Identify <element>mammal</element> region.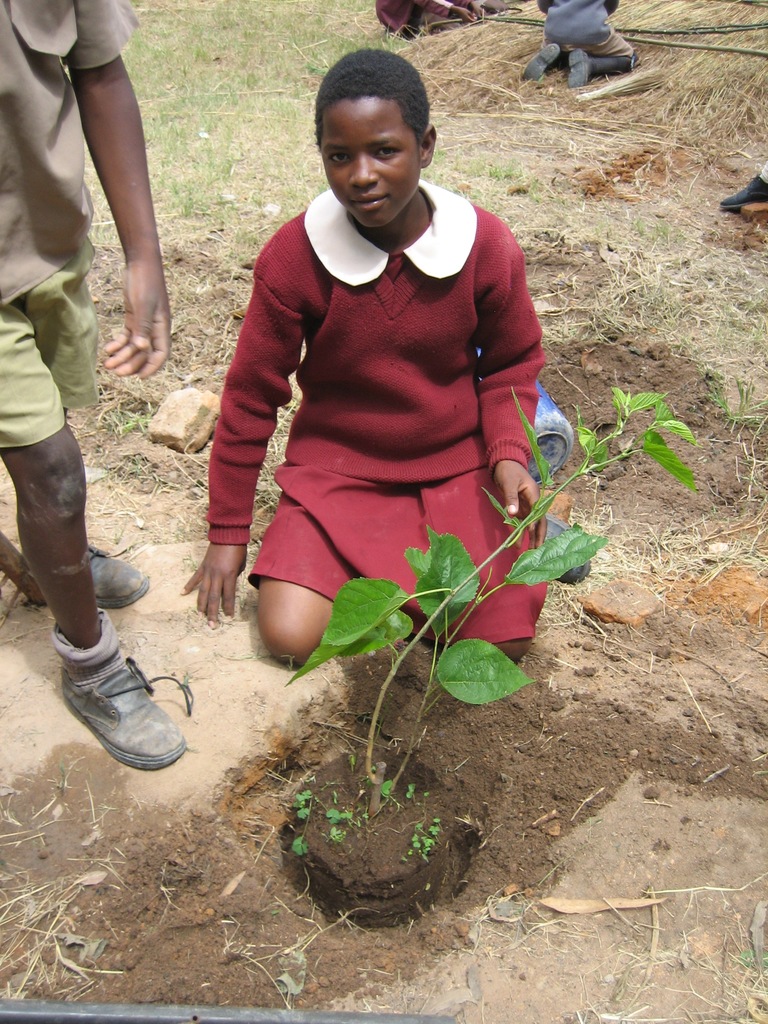
Region: rect(147, 64, 587, 676).
